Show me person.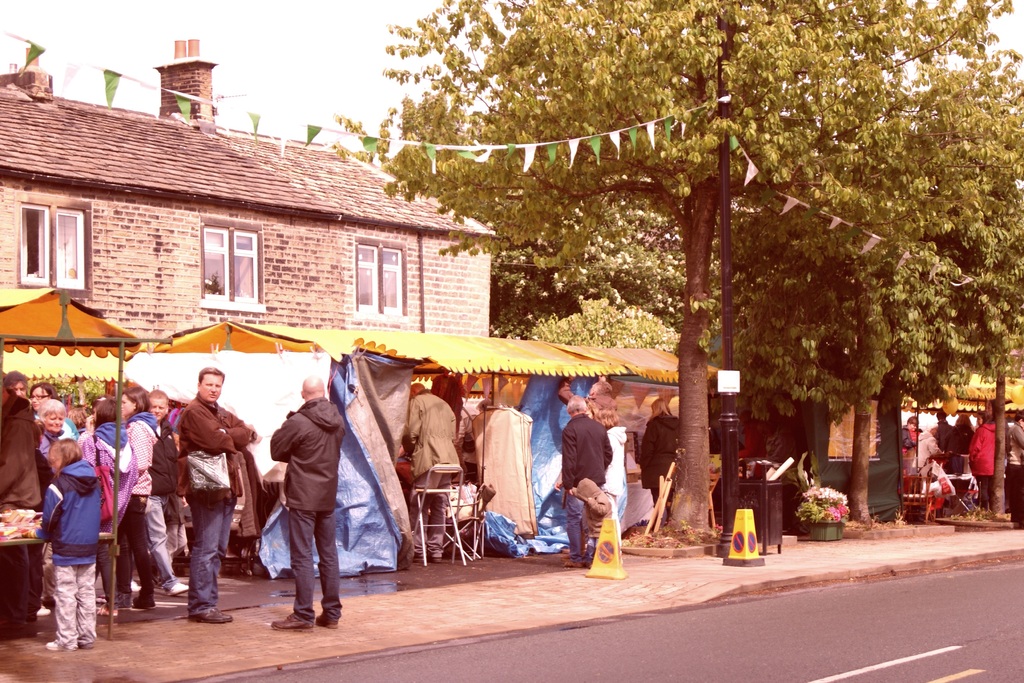
person is here: 637,398,680,529.
